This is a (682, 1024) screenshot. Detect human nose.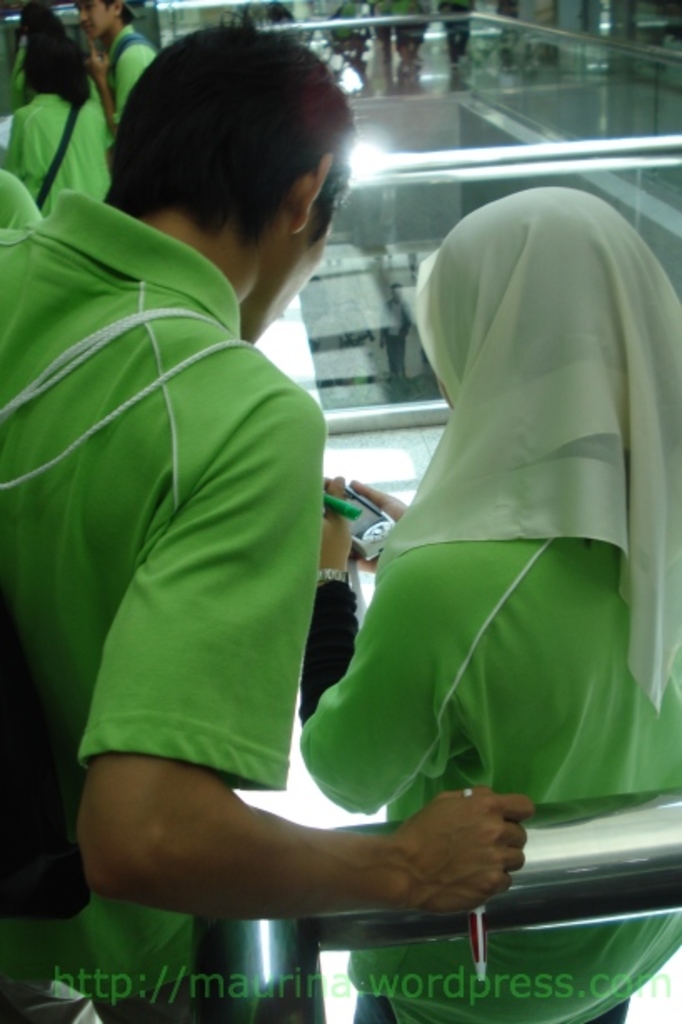
left=77, top=5, right=87, bottom=25.
